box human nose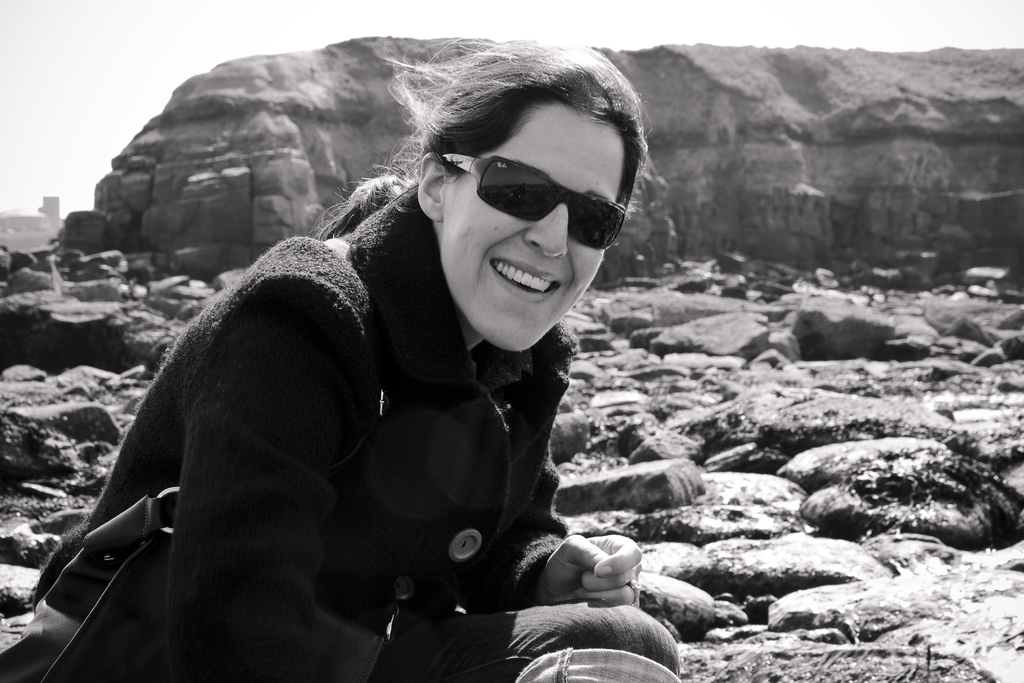
525,204,568,259
